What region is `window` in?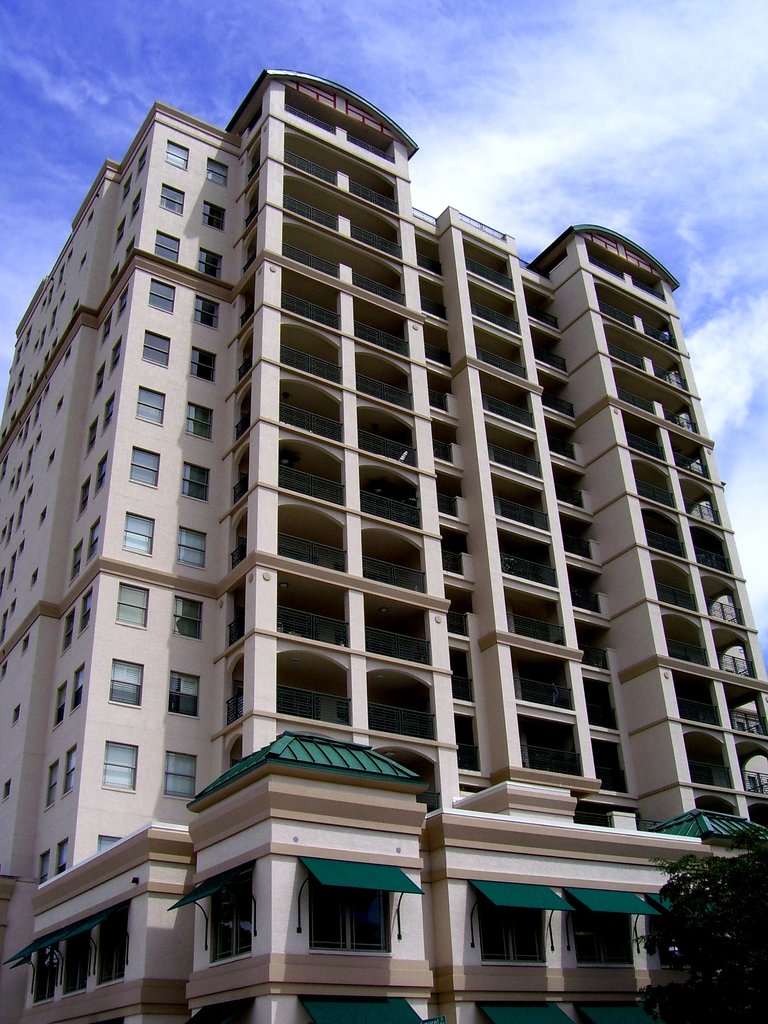
305, 874, 396, 956.
